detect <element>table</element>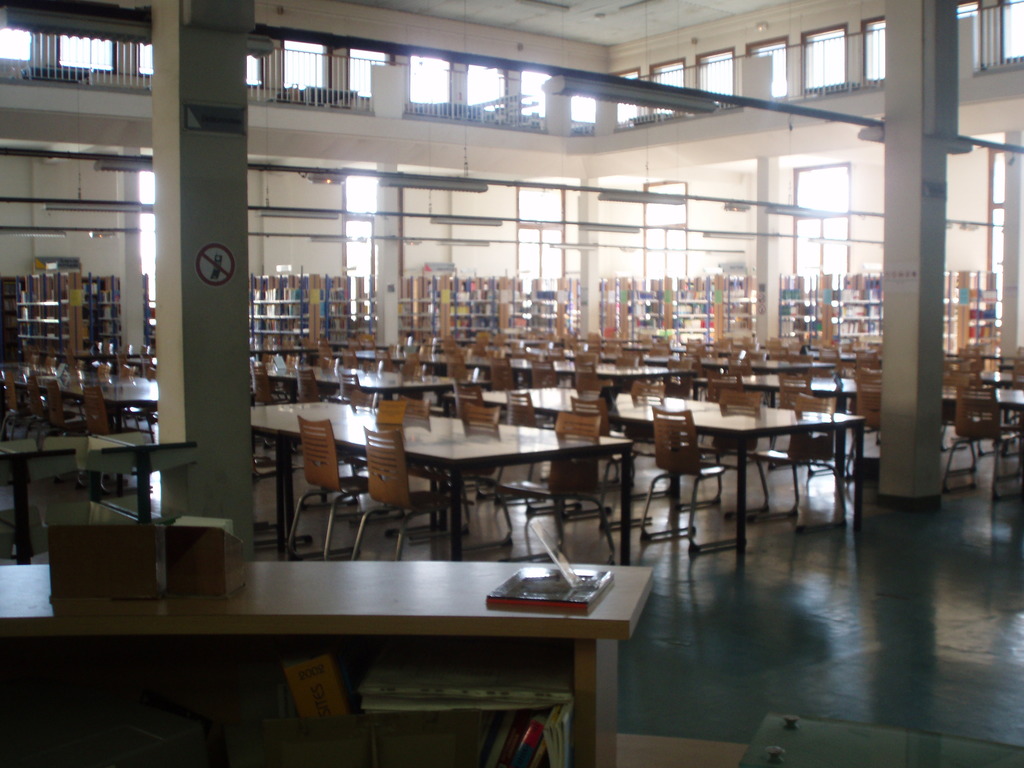
region(457, 380, 874, 563)
